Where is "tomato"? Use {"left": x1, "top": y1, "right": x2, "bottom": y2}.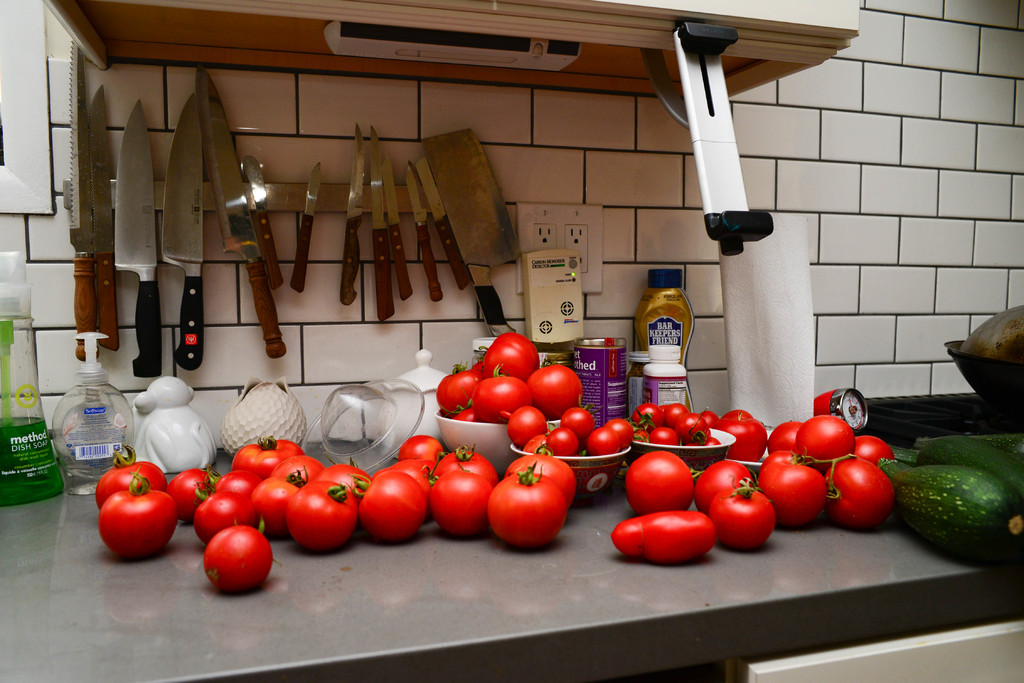
{"left": 629, "top": 447, "right": 692, "bottom": 516}.
